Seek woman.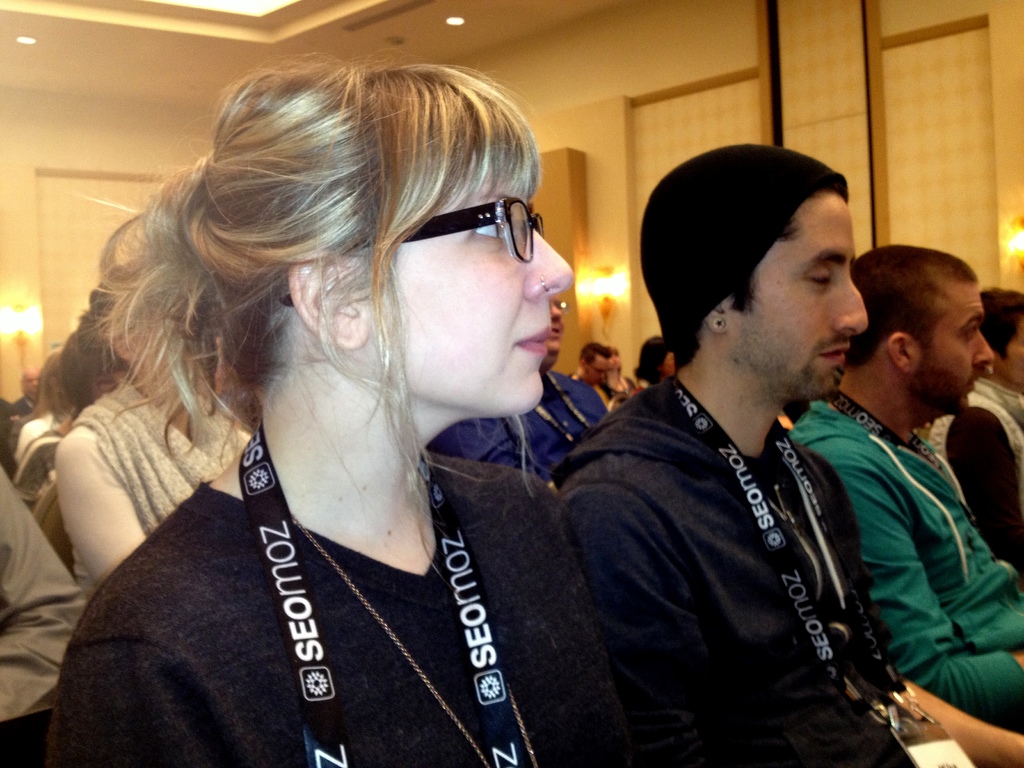
(x1=37, y1=107, x2=688, y2=767).
